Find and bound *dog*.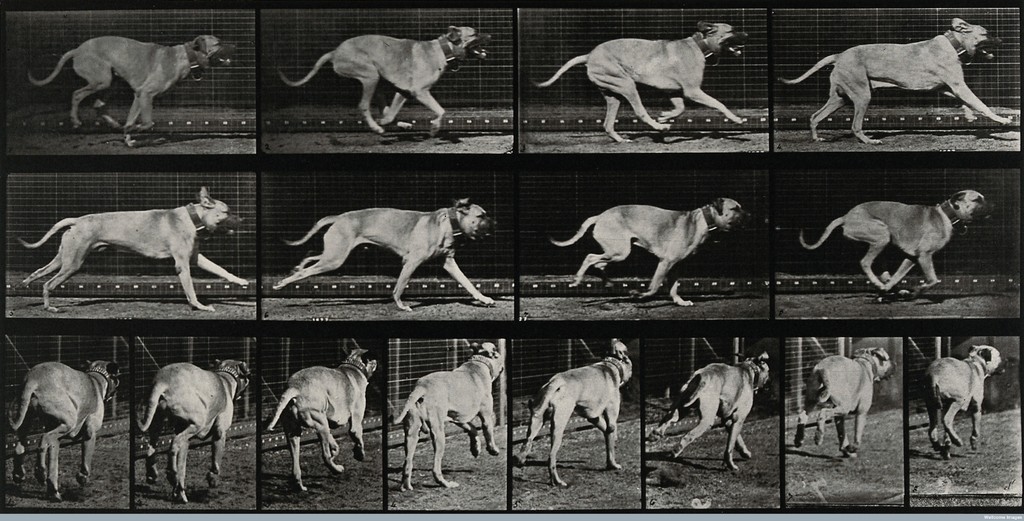
Bound: Rect(518, 342, 630, 486).
